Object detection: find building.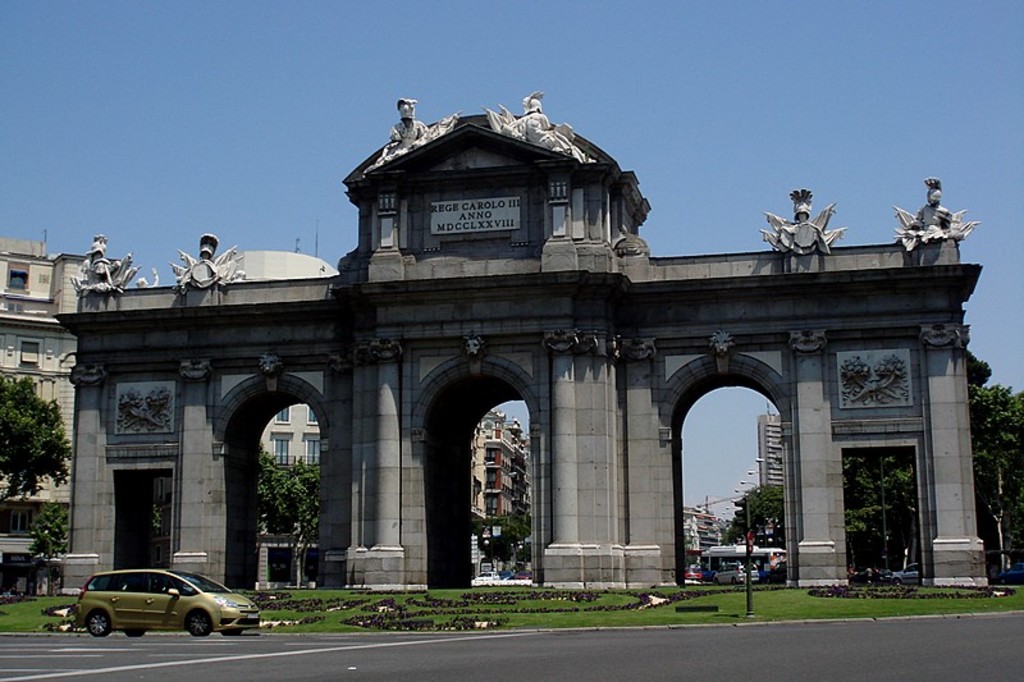
[left=0, top=230, right=122, bottom=599].
